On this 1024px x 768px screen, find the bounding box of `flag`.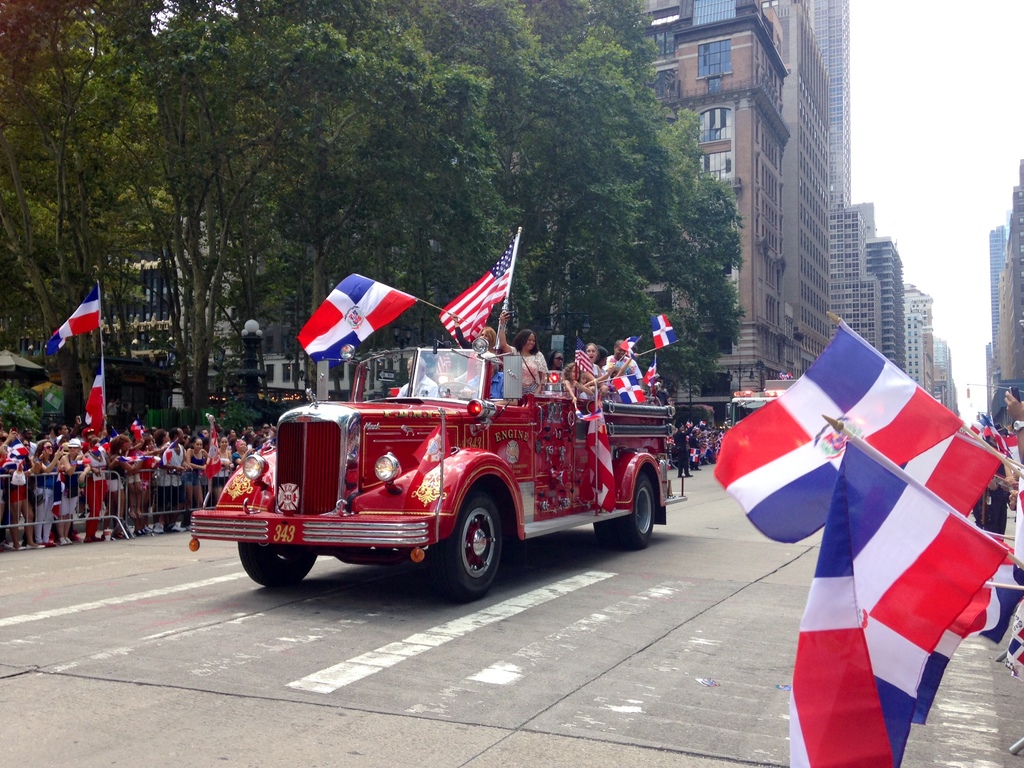
Bounding box: crop(713, 323, 951, 545).
